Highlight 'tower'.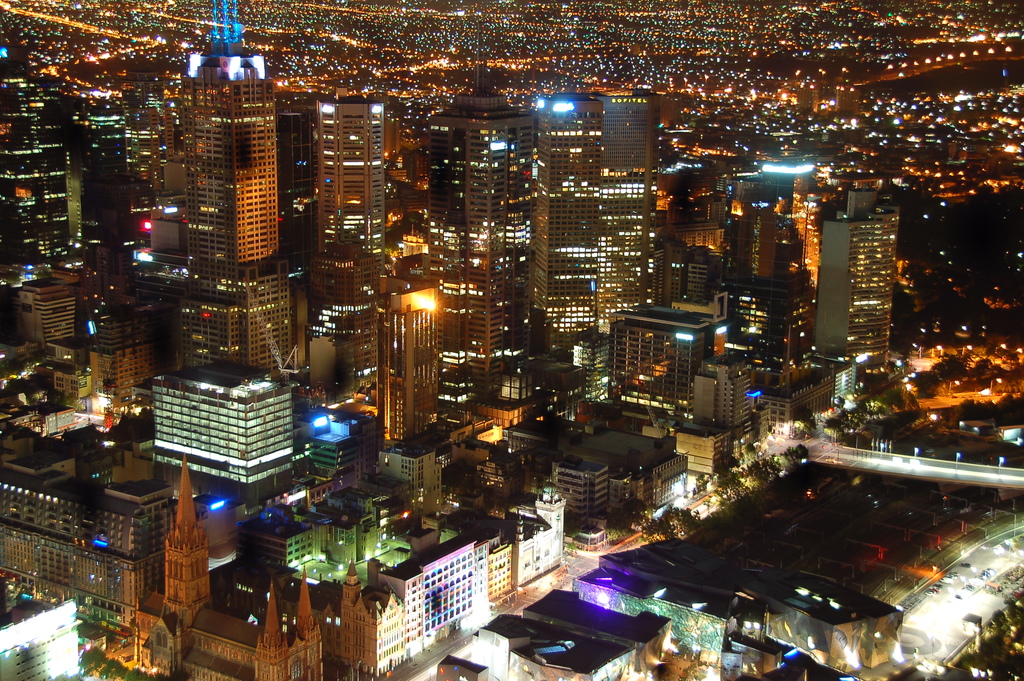
Highlighted region: box=[334, 559, 406, 680].
